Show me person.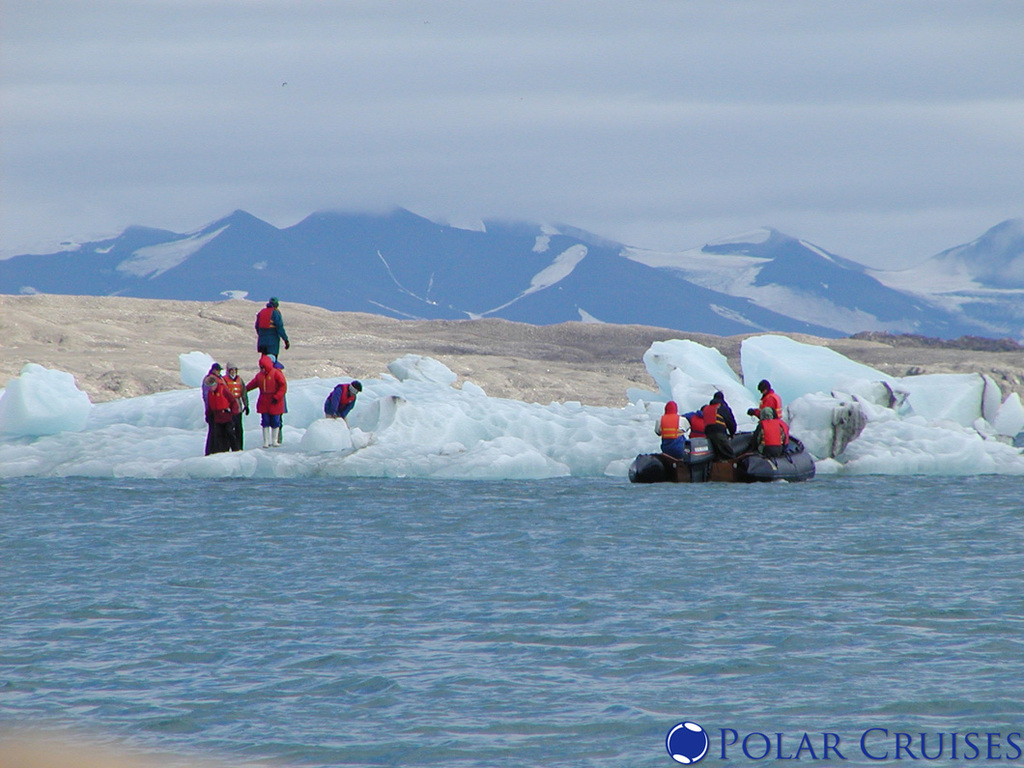
person is here: [256,296,293,368].
